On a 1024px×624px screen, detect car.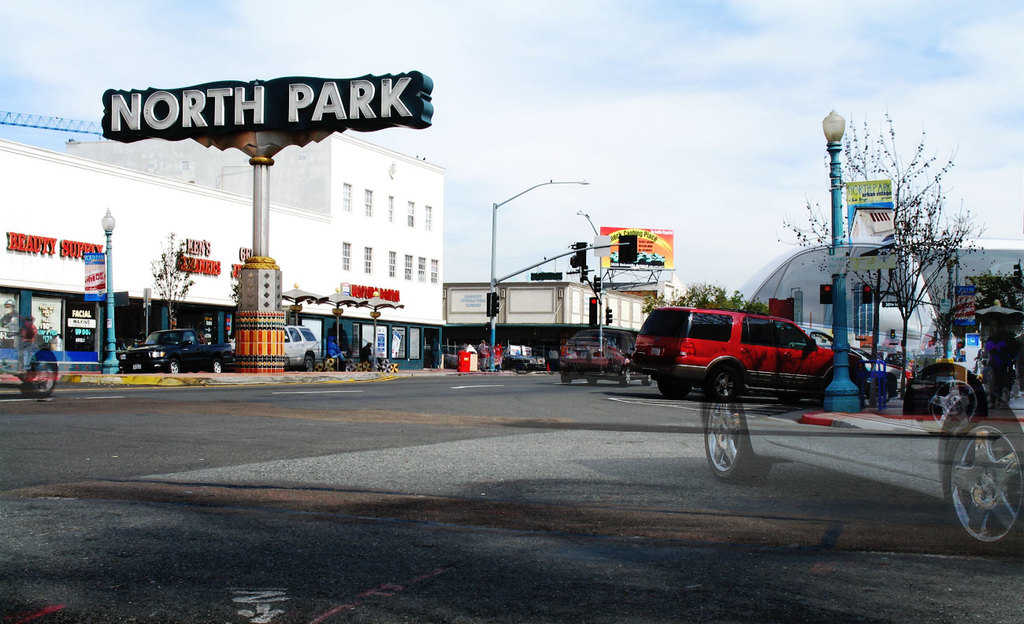
123, 326, 234, 373.
